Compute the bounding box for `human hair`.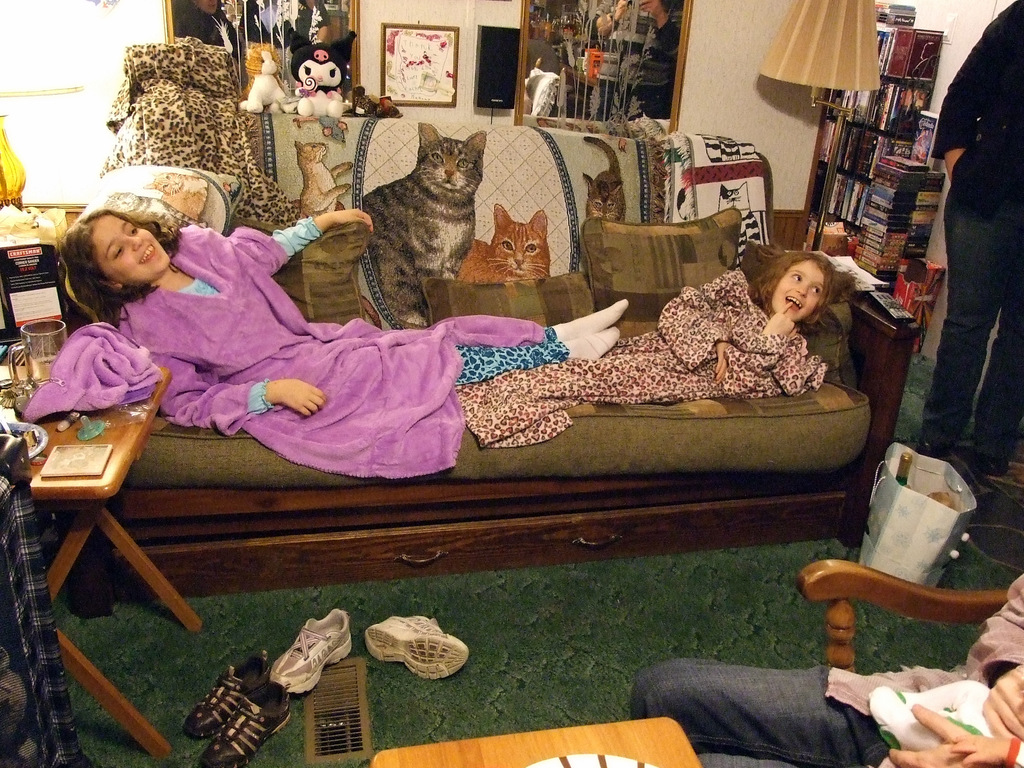
crop(47, 180, 184, 316).
